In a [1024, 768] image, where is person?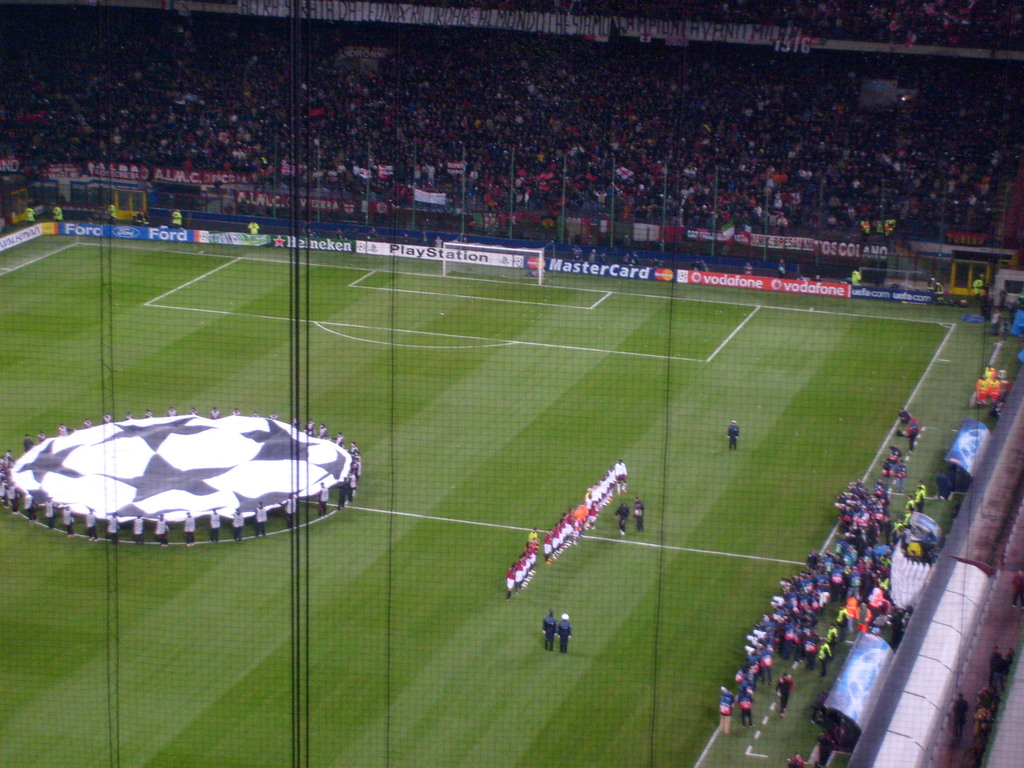
box=[726, 410, 742, 452].
